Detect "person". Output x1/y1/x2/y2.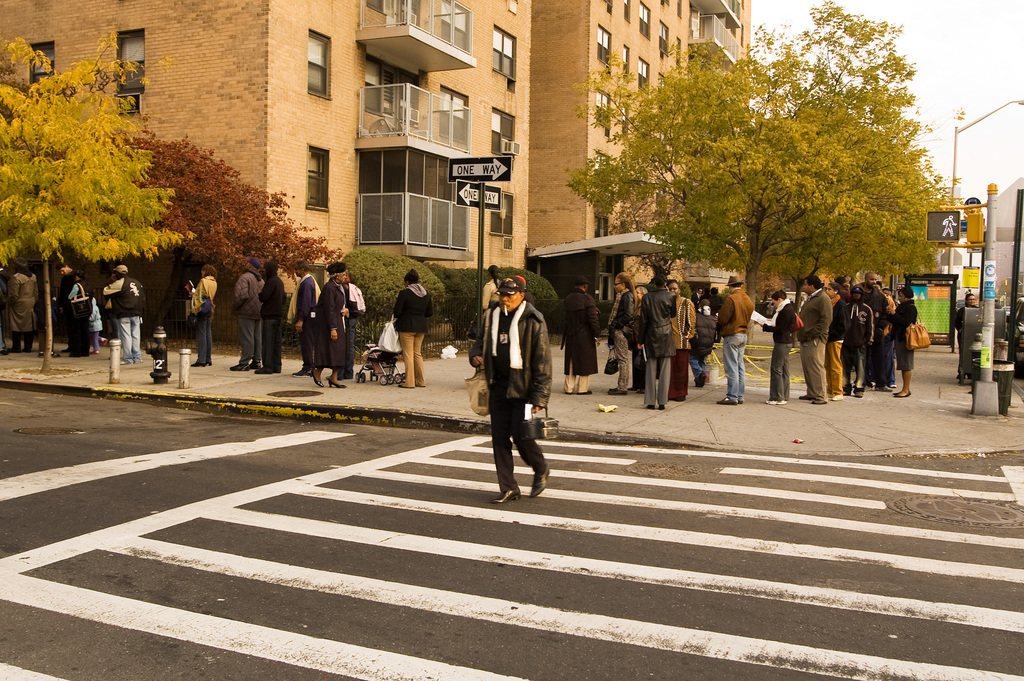
244/259/286/377.
